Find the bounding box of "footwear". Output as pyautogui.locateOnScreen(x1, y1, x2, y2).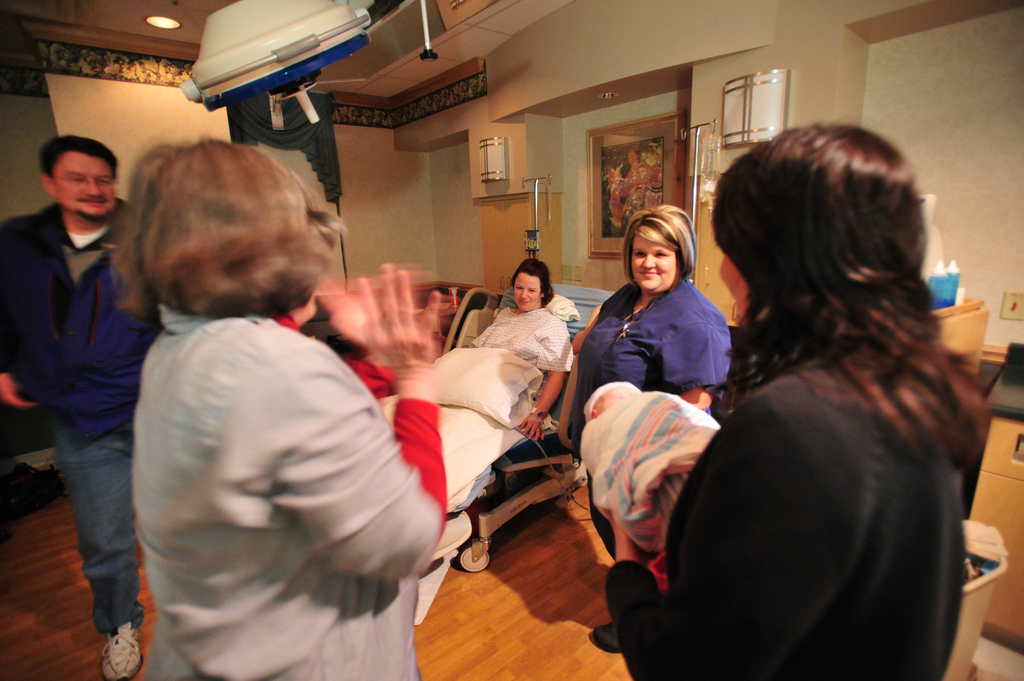
pyautogui.locateOnScreen(100, 621, 143, 678).
